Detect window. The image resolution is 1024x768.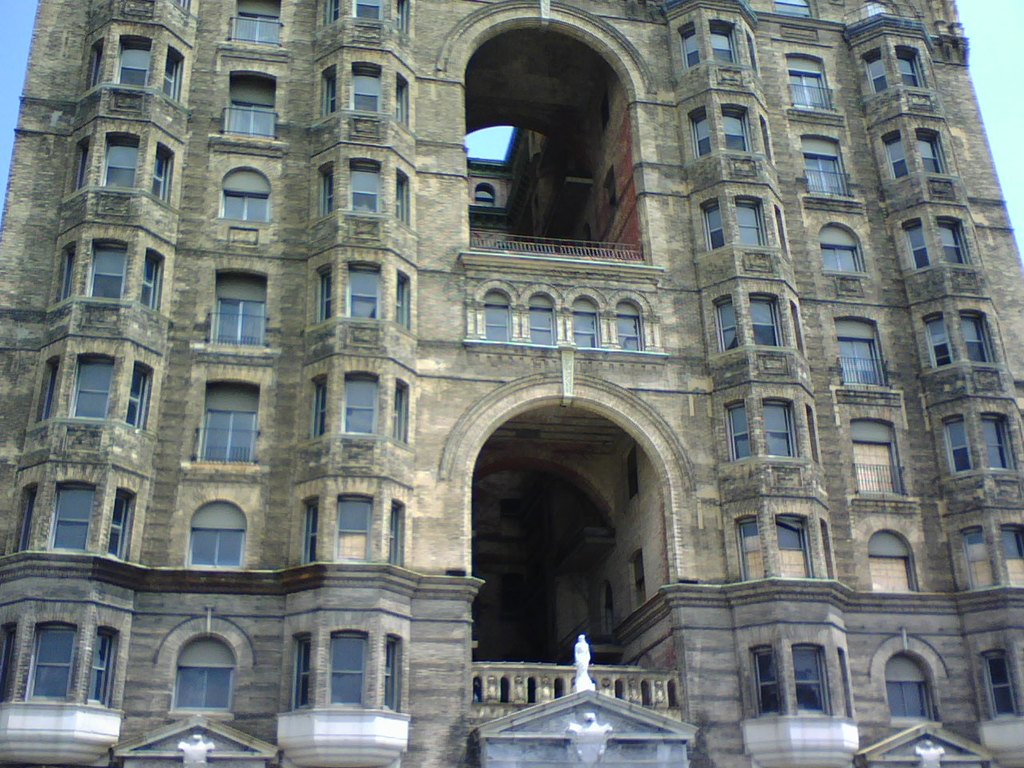
l=397, t=80, r=407, b=120.
